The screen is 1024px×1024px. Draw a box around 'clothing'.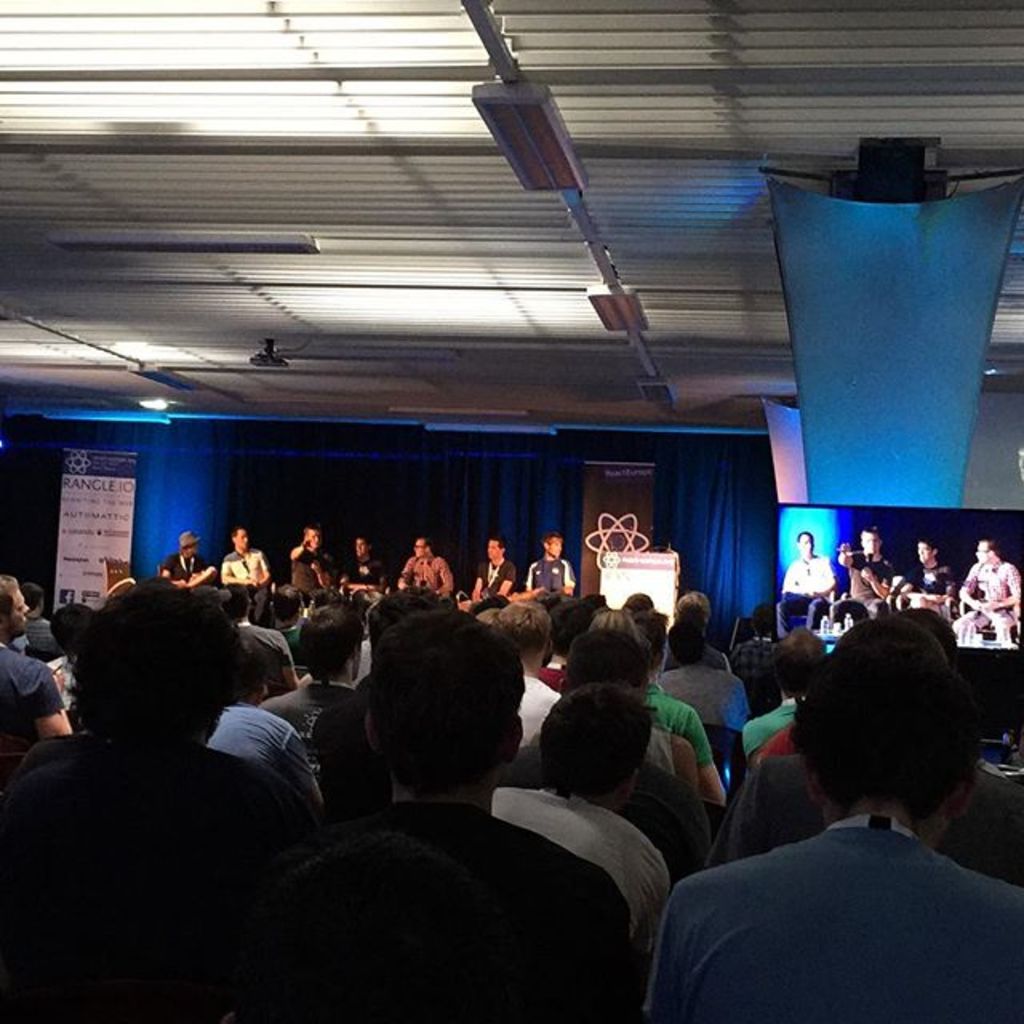
detection(837, 549, 898, 613).
